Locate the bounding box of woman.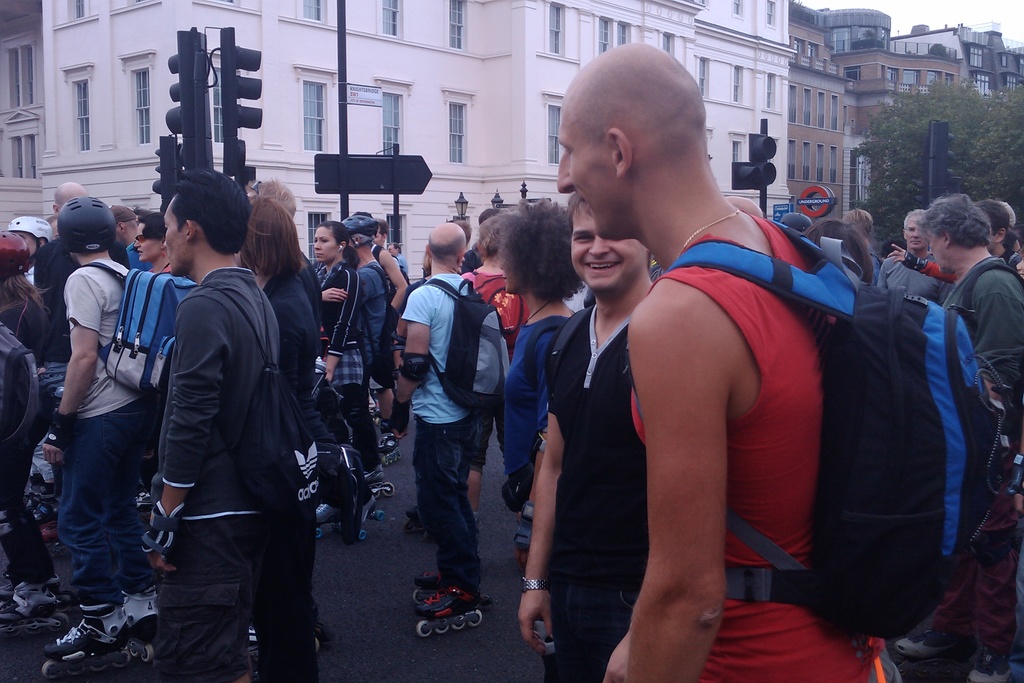
Bounding box: box=[323, 217, 367, 470].
